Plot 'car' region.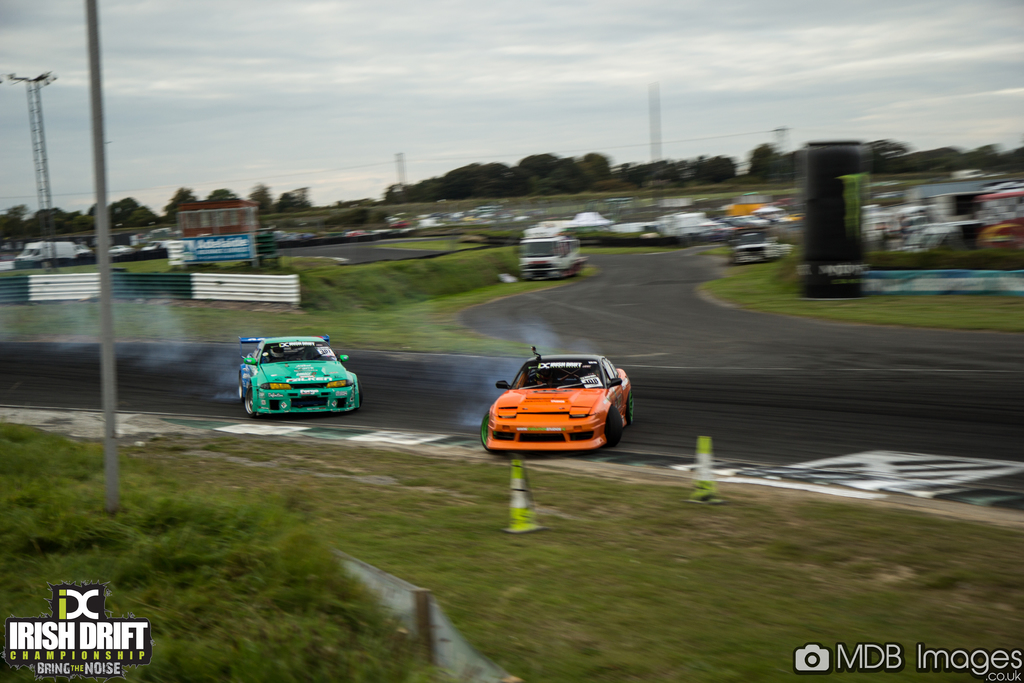
Plotted at [x1=476, y1=346, x2=631, y2=463].
